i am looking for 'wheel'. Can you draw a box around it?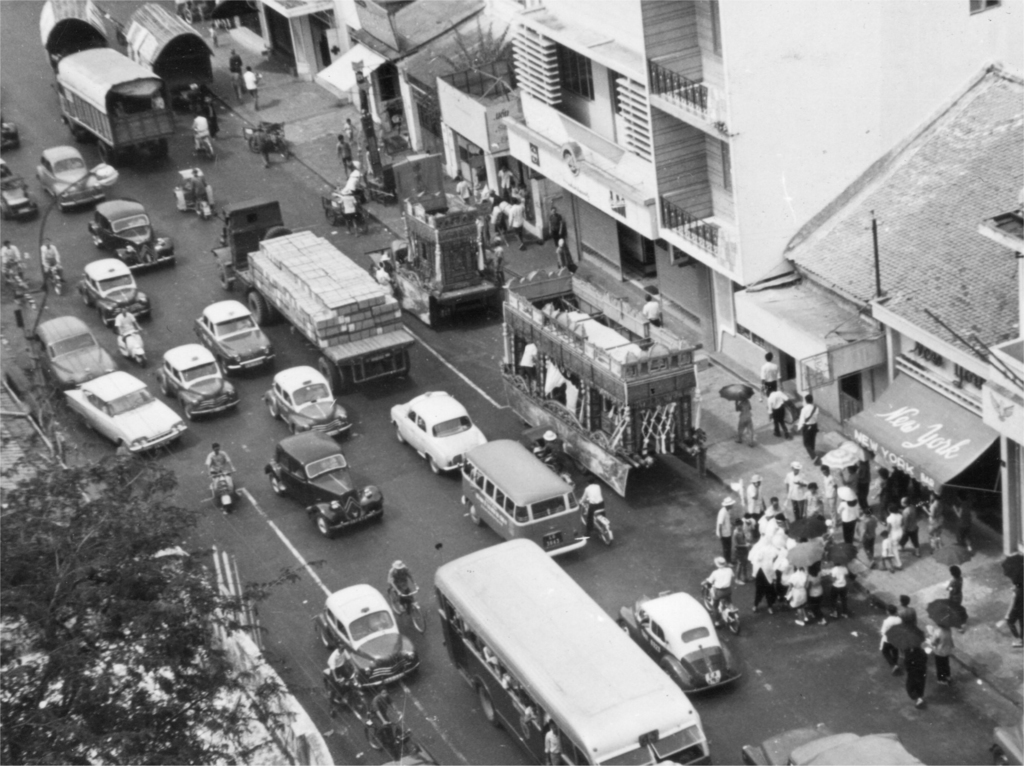
Sure, the bounding box is detection(90, 225, 100, 247).
